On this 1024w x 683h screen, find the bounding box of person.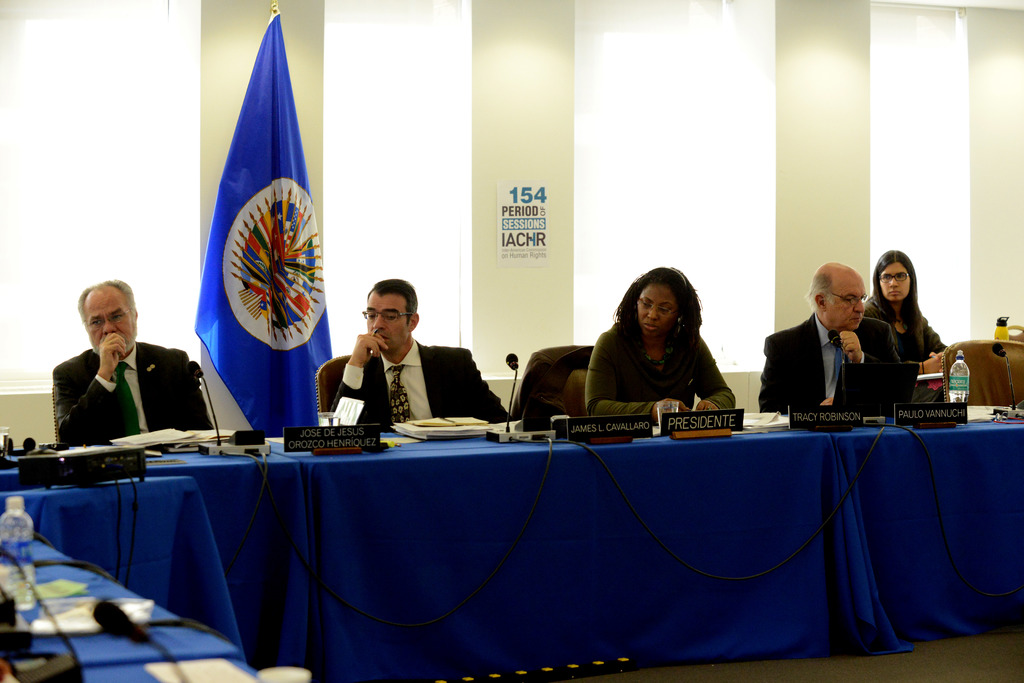
Bounding box: 757,263,906,414.
